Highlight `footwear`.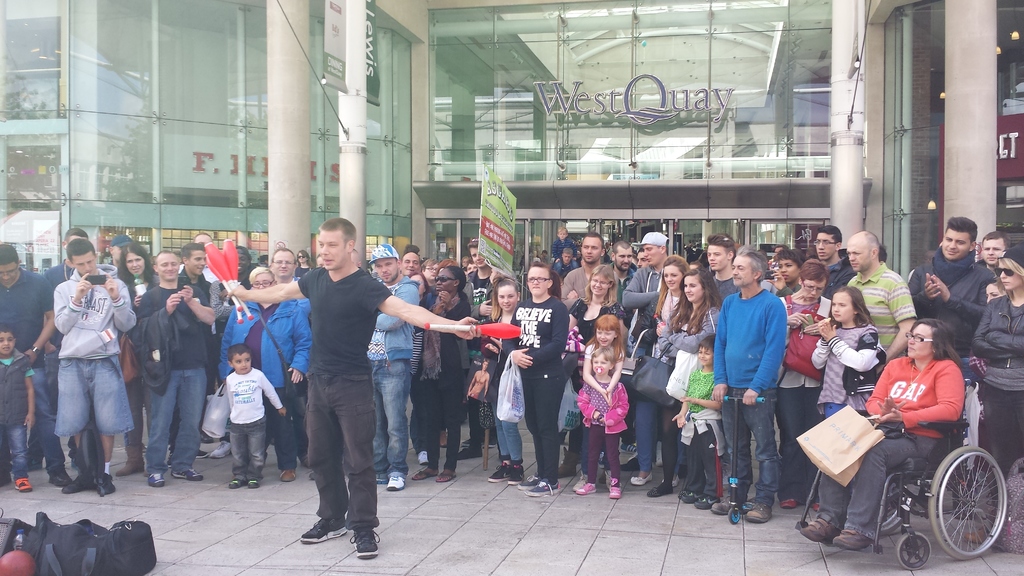
Highlighted region: <box>349,525,375,557</box>.
